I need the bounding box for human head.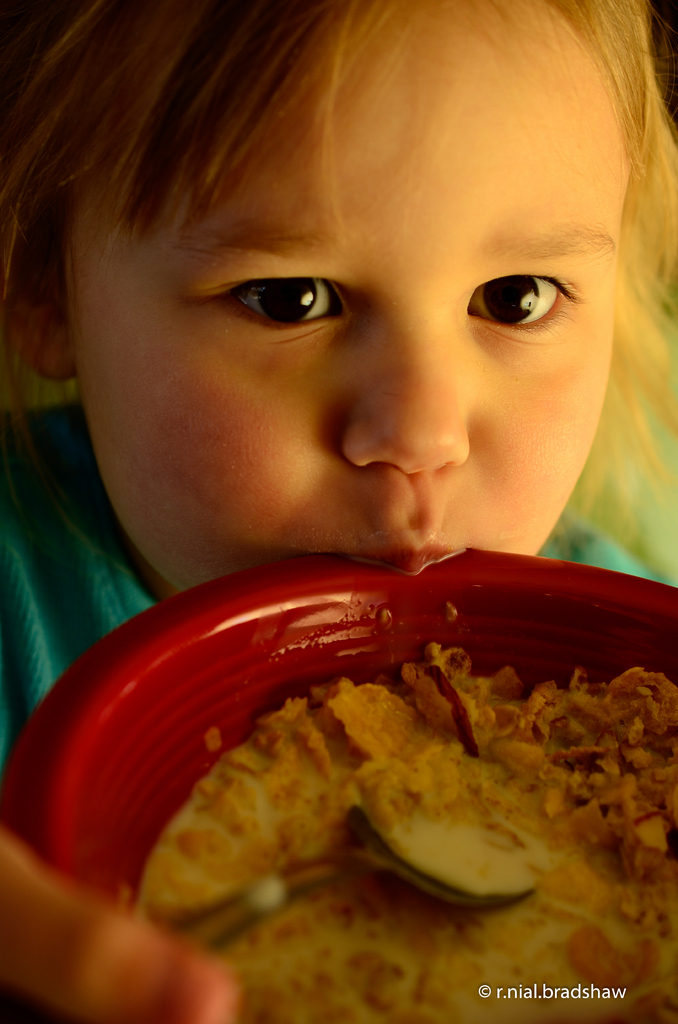
Here it is: bbox=(0, 0, 677, 585).
